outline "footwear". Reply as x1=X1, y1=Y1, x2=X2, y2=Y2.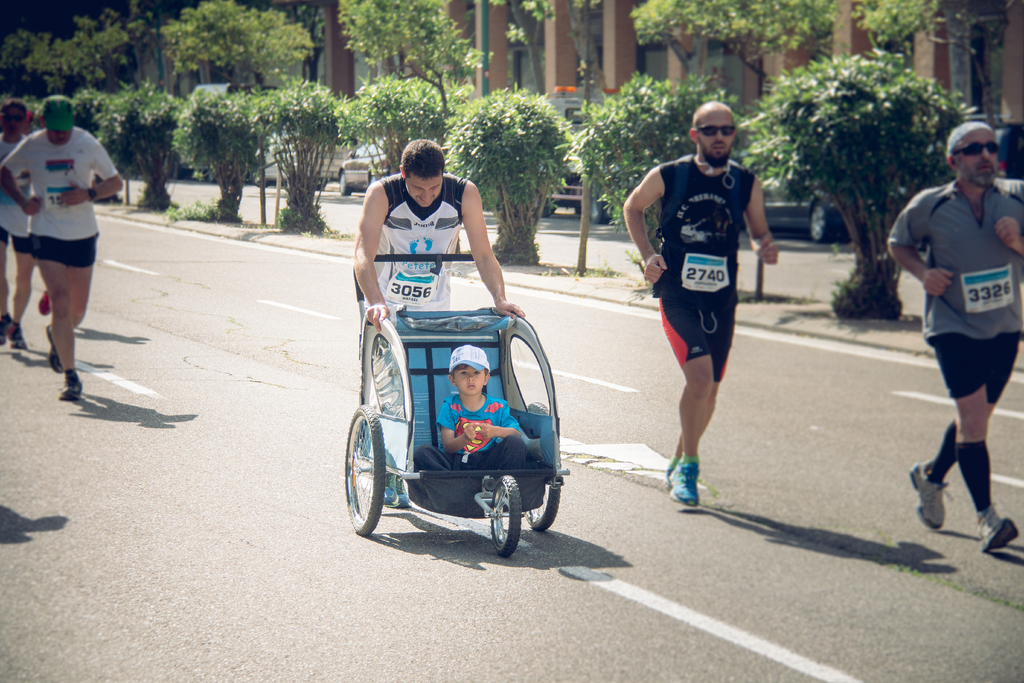
x1=7, y1=325, x2=28, y2=349.
